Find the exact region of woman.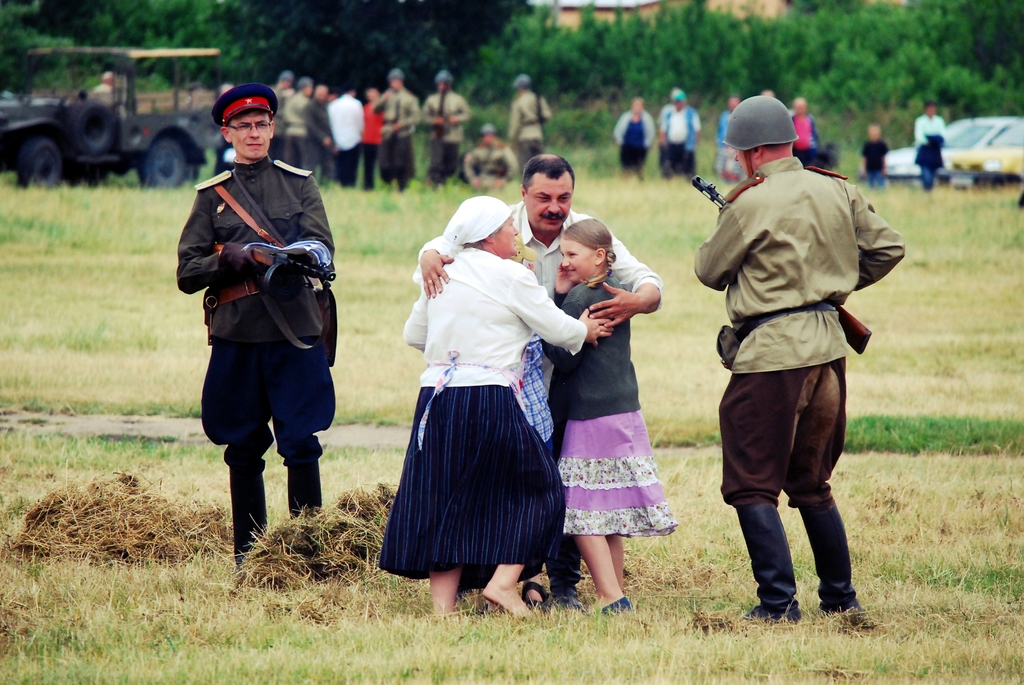
Exact region: (389, 164, 579, 645).
